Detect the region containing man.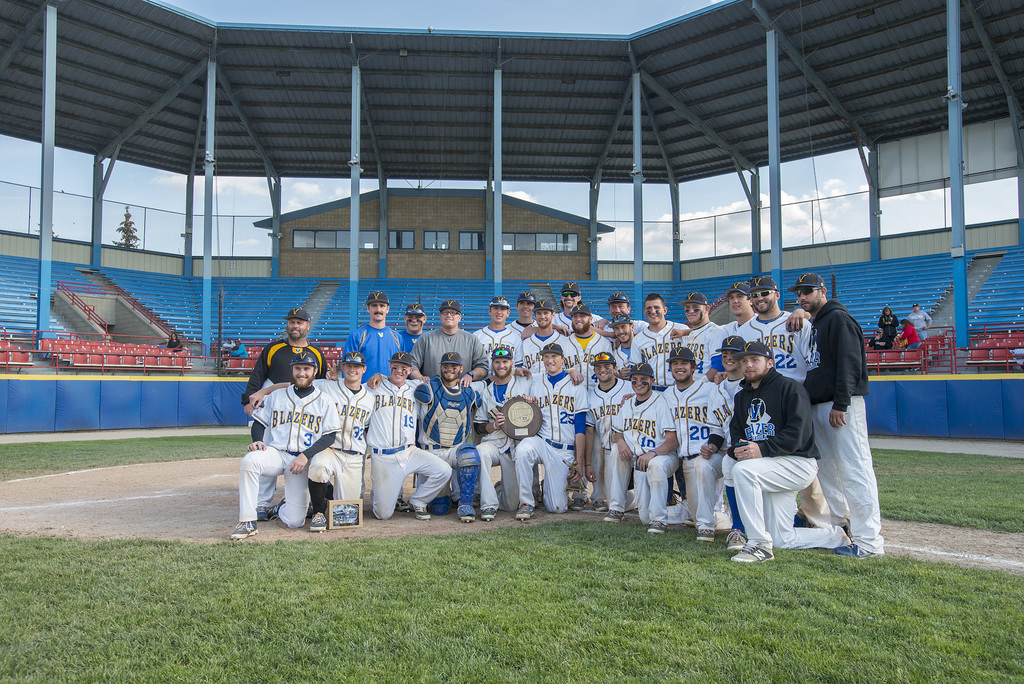
box(611, 314, 637, 369).
